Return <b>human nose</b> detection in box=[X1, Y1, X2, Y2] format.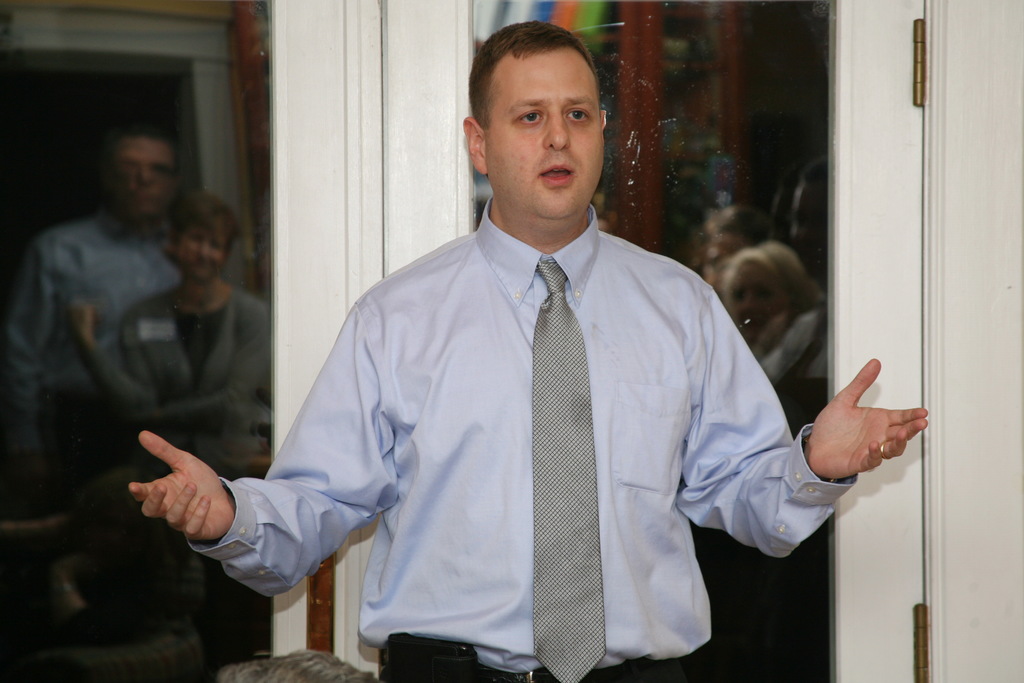
box=[541, 109, 568, 150].
